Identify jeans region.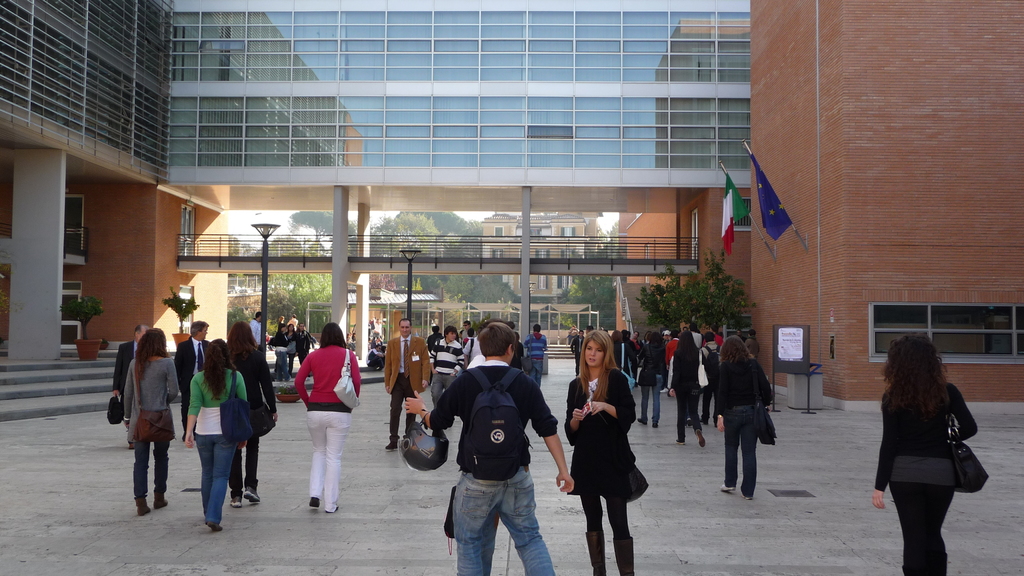
Region: 570/487/630/575.
